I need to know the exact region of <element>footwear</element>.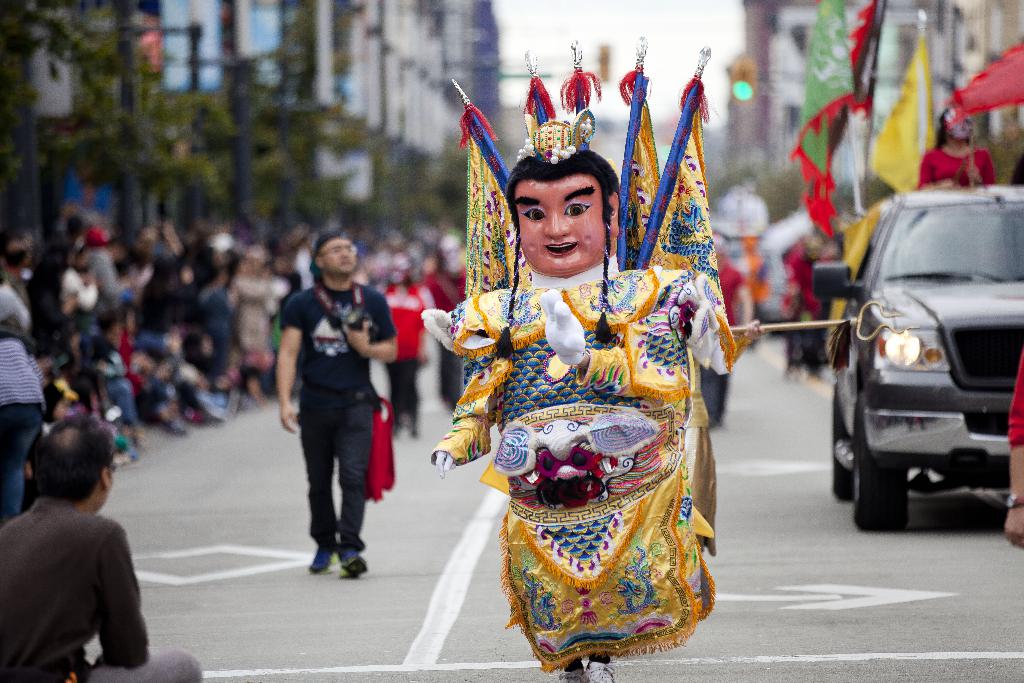
Region: BBox(304, 550, 334, 578).
